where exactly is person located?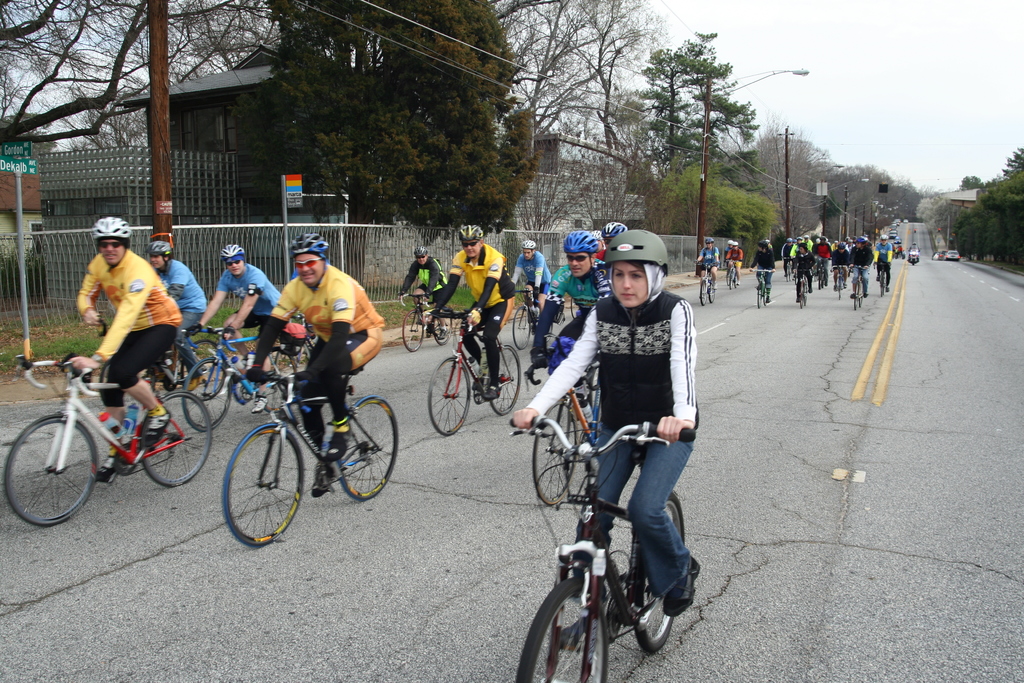
Its bounding box is Rect(526, 241, 700, 655).
